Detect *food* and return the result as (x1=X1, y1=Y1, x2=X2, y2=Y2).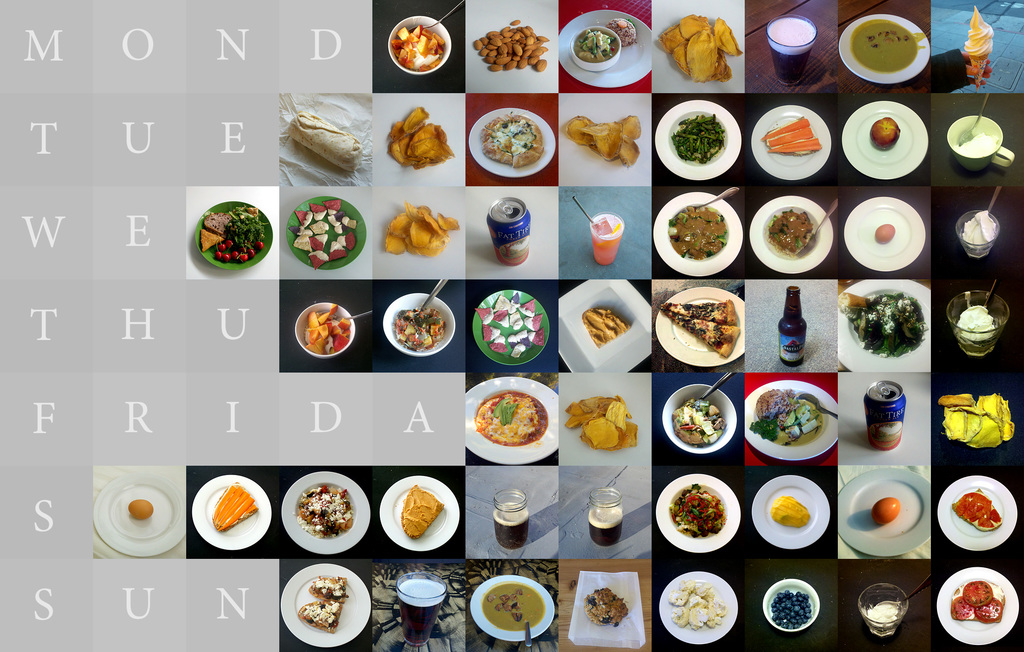
(x1=289, y1=110, x2=364, y2=173).
